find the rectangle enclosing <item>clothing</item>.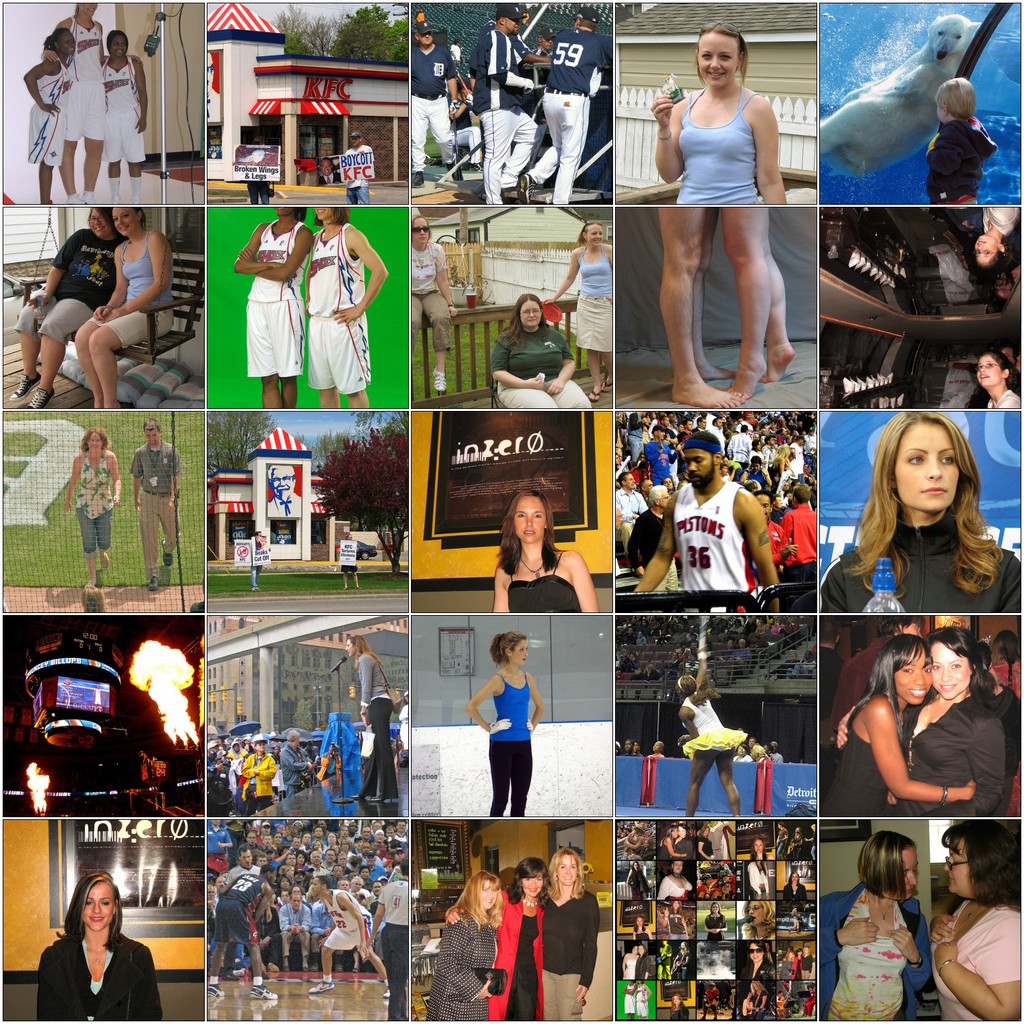
{"x1": 493, "y1": 328, "x2": 590, "y2": 409}.
